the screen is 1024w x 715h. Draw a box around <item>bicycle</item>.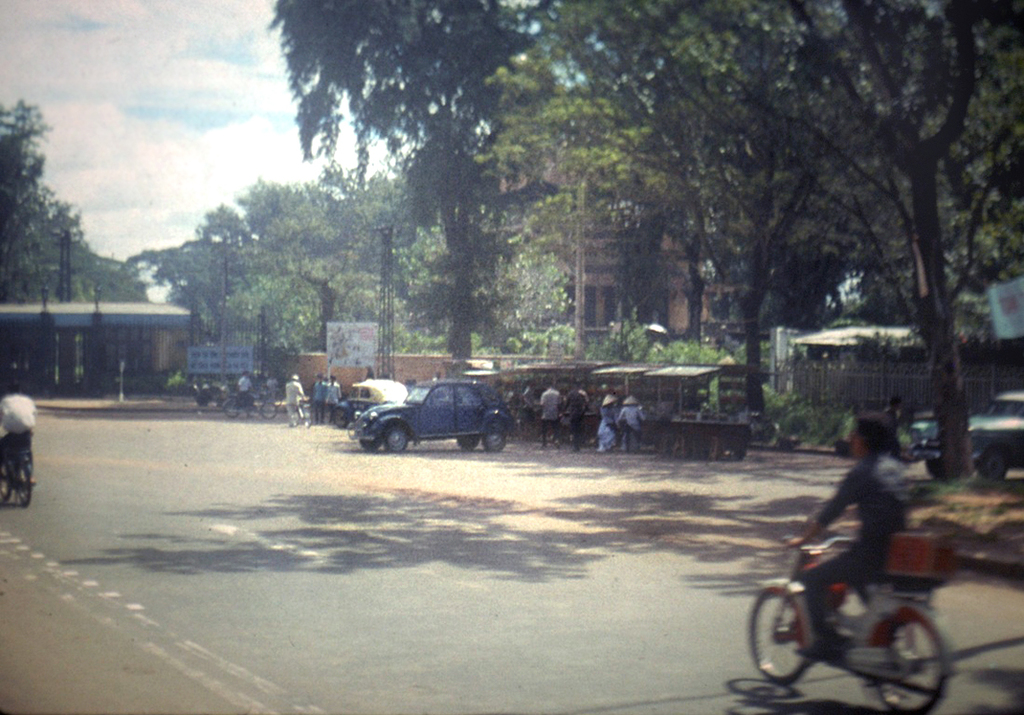
bbox=(280, 396, 312, 432).
